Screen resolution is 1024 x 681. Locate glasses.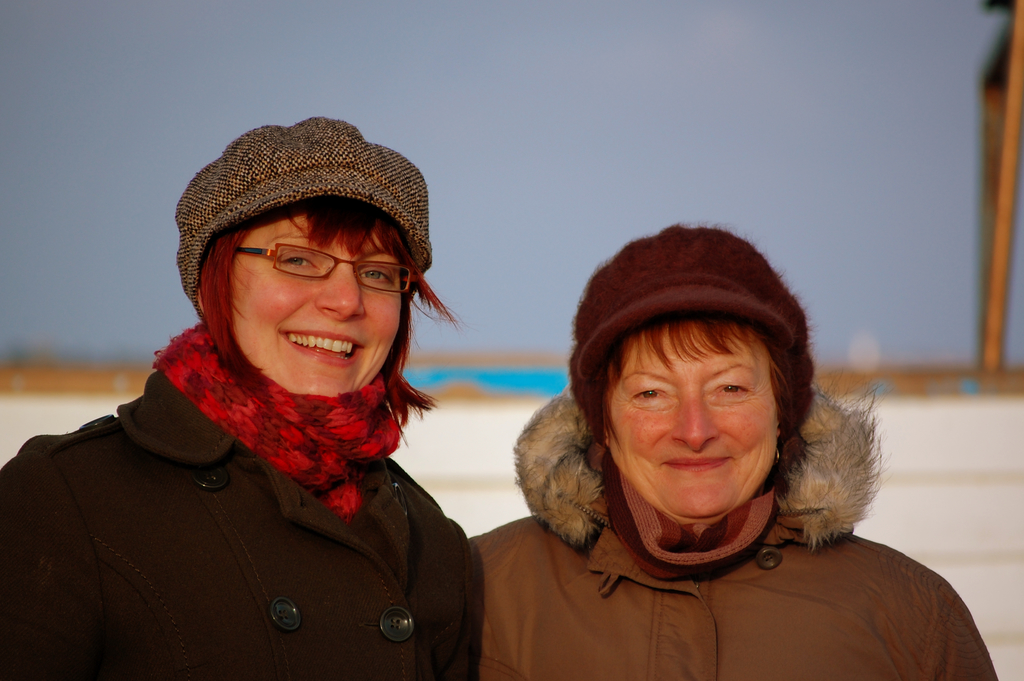
box=[234, 243, 419, 292].
